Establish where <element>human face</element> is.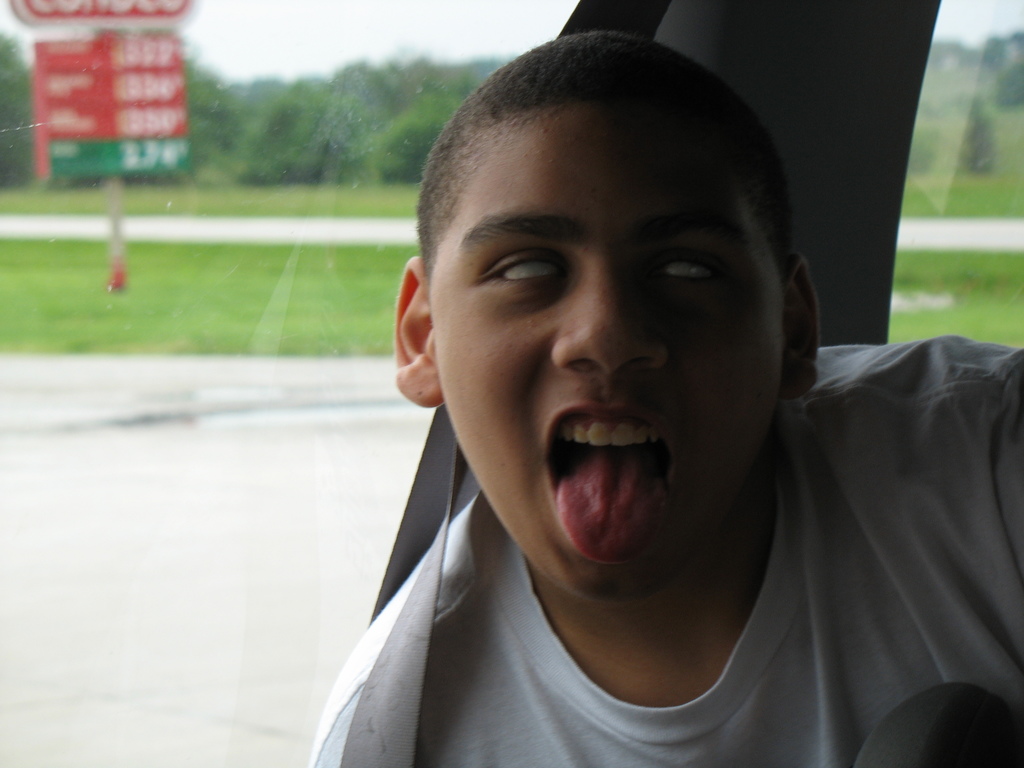
Established at <bbox>434, 99, 788, 607</bbox>.
